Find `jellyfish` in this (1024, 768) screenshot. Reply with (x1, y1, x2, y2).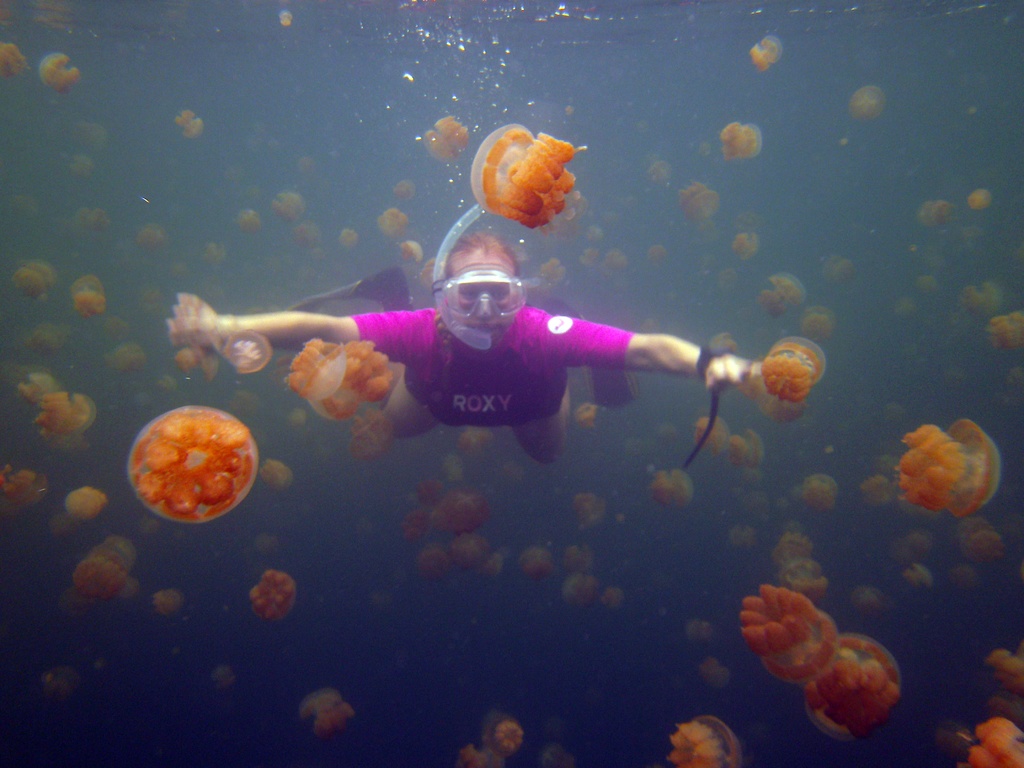
(467, 122, 589, 230).
